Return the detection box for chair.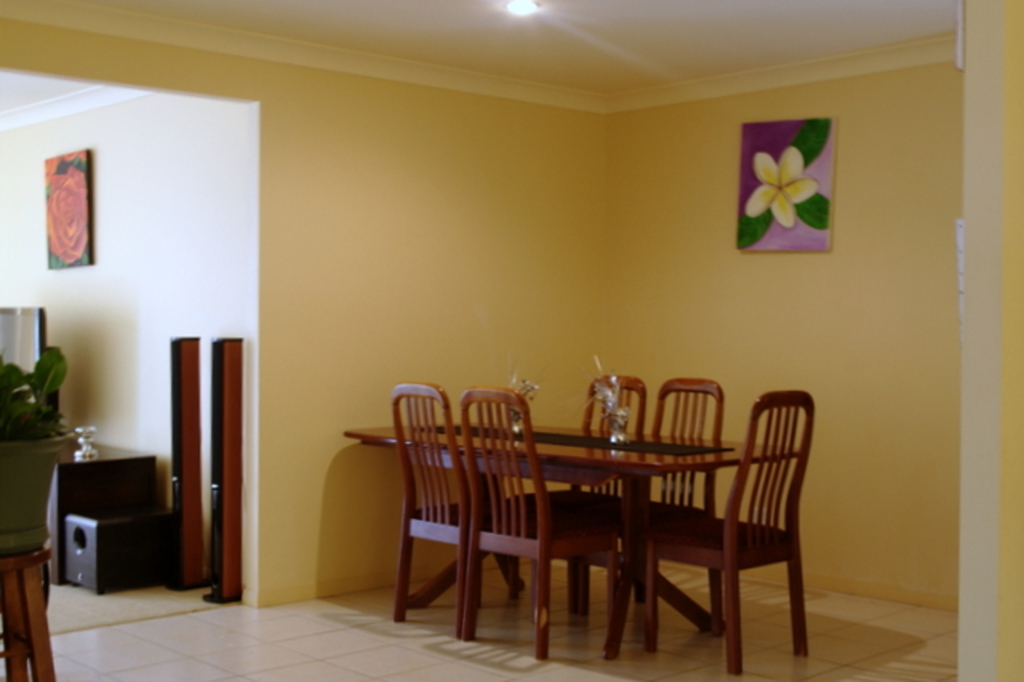
504 371 648 613.
